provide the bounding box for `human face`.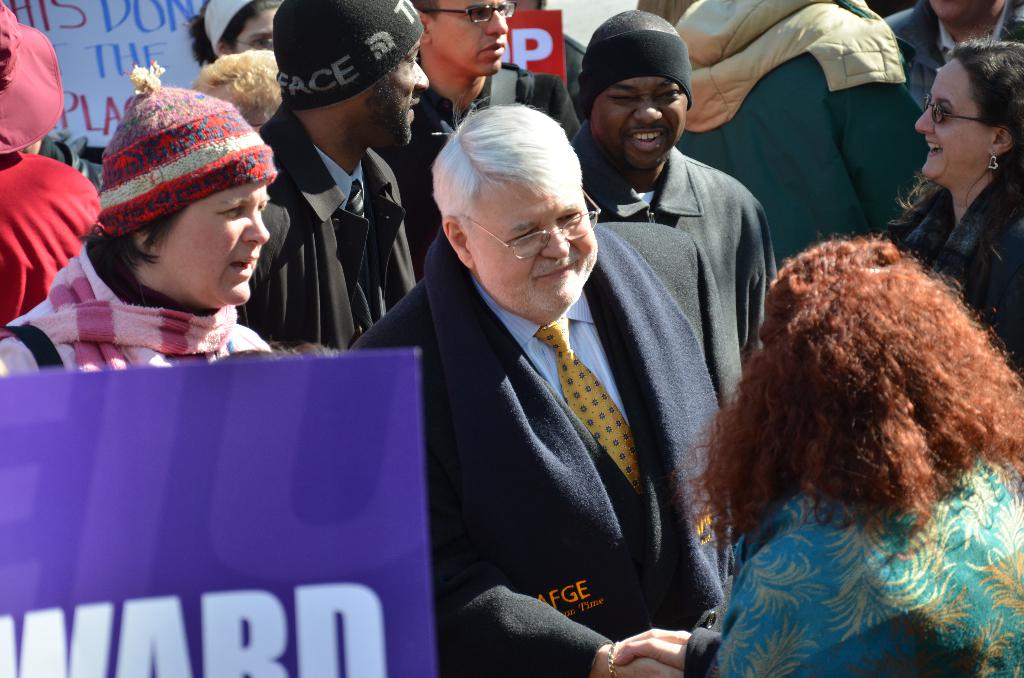
466, 183, 596, 312.
